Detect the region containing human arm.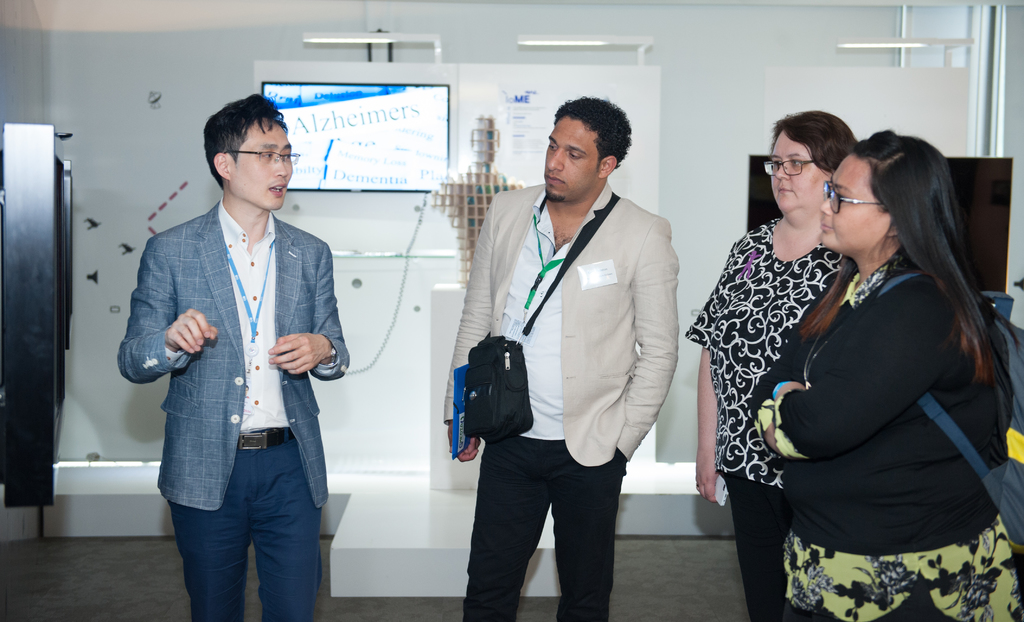
pyautogui.locateOnScreen(135, 311, 202, 393).
